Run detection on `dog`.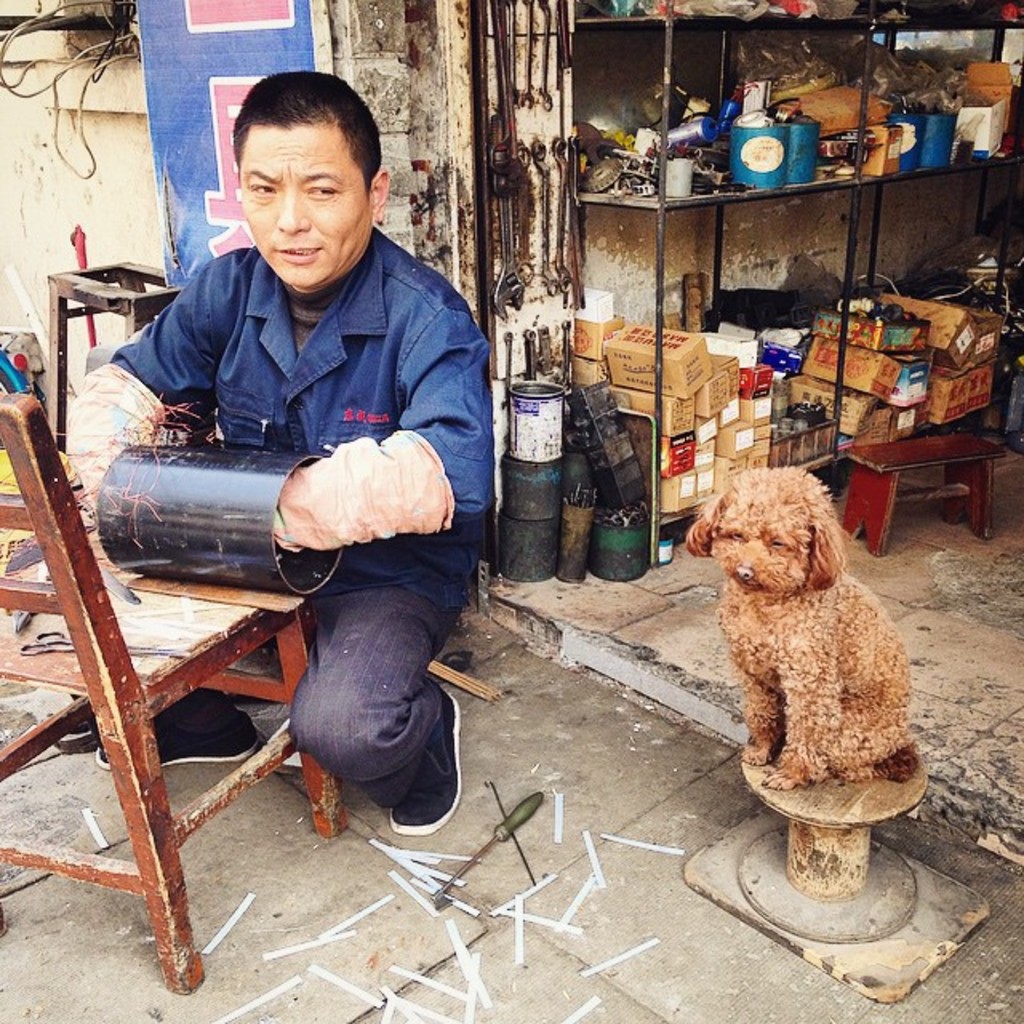
Result: 685/462/922/787.
